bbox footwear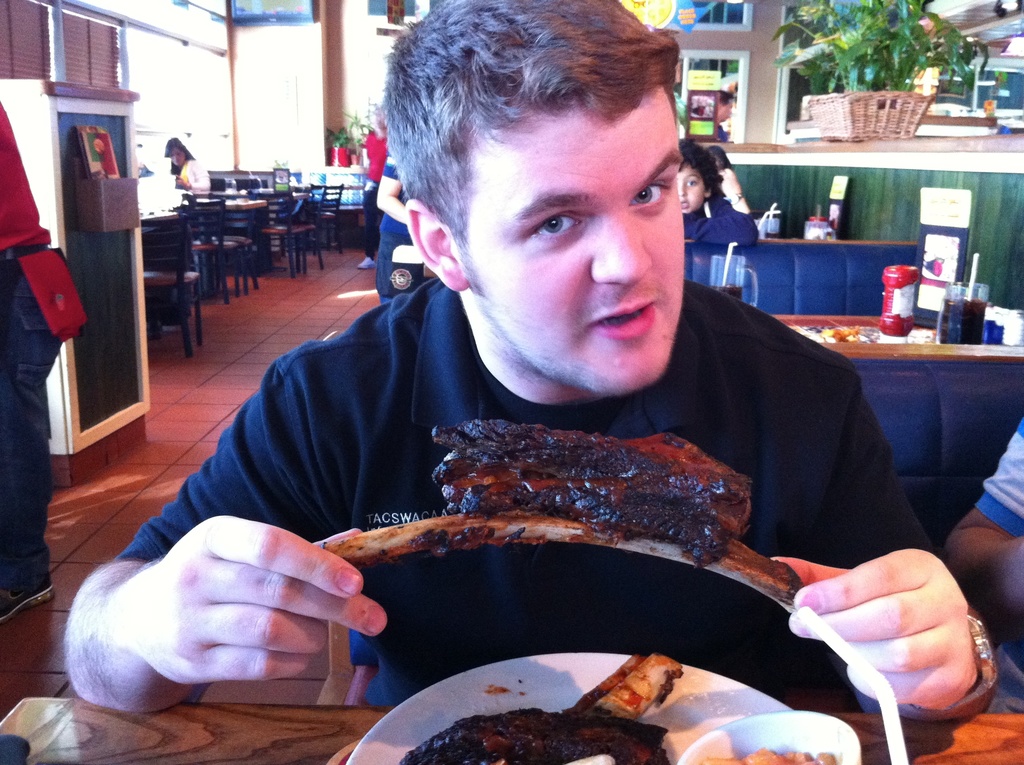
<box>0,585,56,625</box>
